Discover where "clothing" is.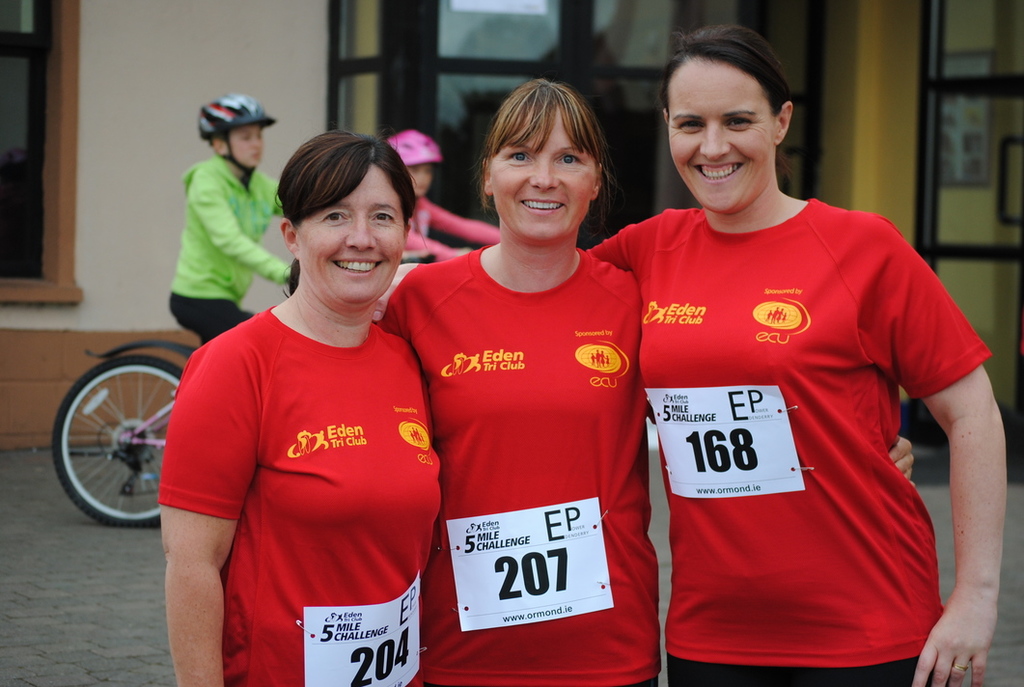
Discovered at <box>373,237,668,686</box>.
